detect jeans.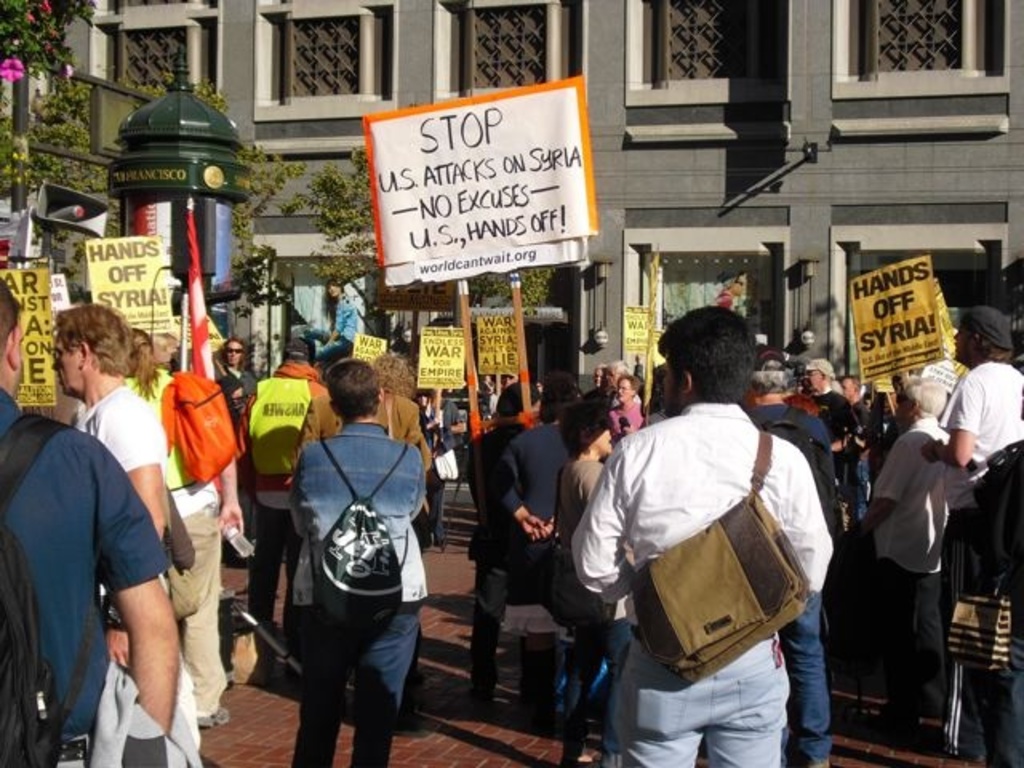
Detected at Rect(776, 589, 830, 766).
